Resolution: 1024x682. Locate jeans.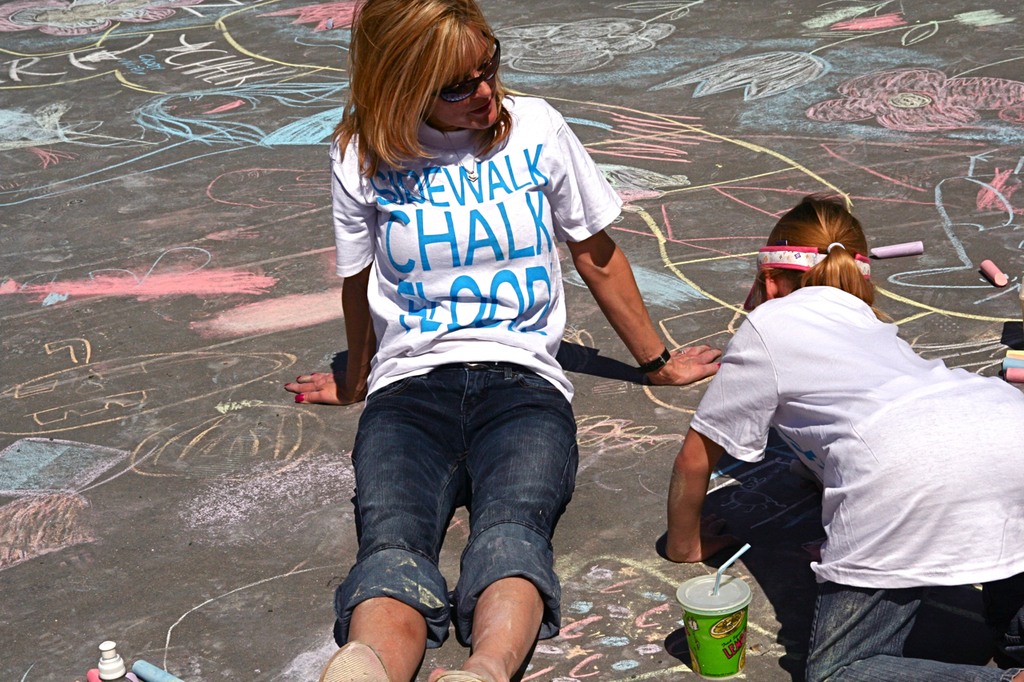
[x1=317, y1=364, x2=586, y2=676].
